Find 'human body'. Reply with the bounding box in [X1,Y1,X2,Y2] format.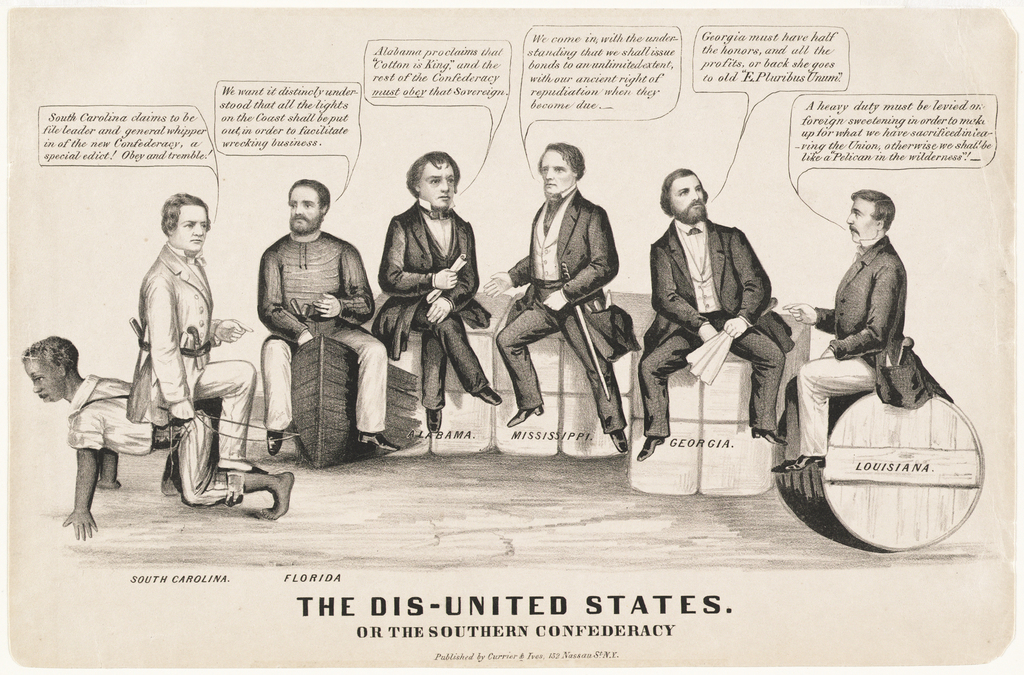
[476,196,635,455].
